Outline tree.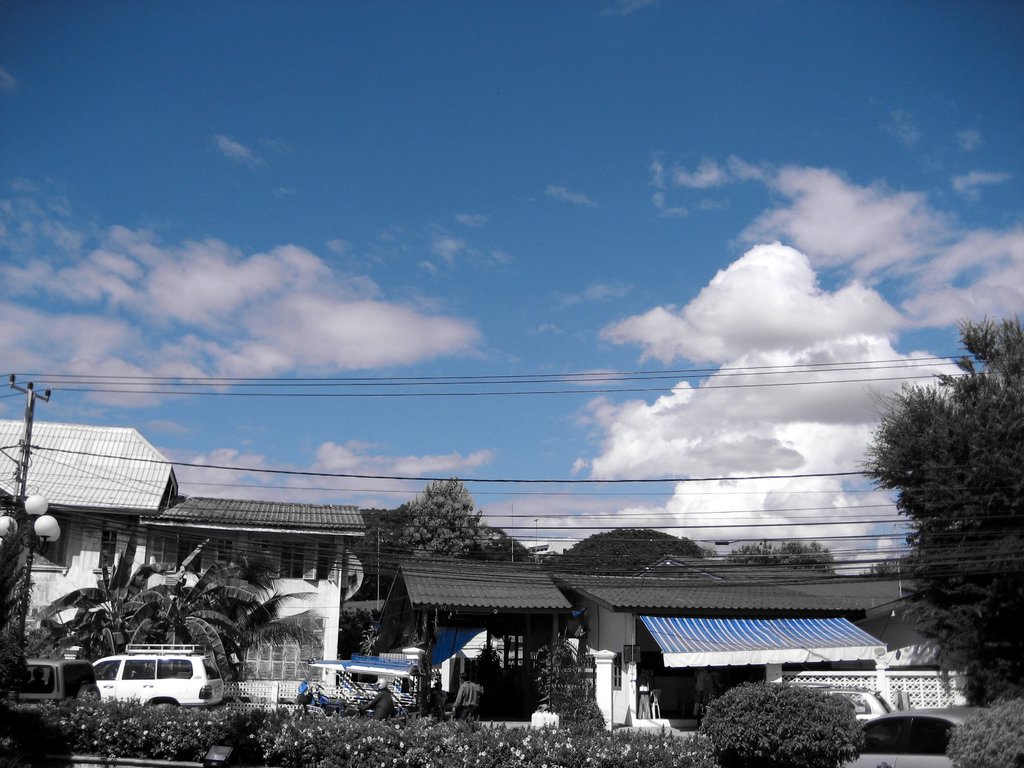
Outline: x1=541, y1=529, x2=713, y2=577.
